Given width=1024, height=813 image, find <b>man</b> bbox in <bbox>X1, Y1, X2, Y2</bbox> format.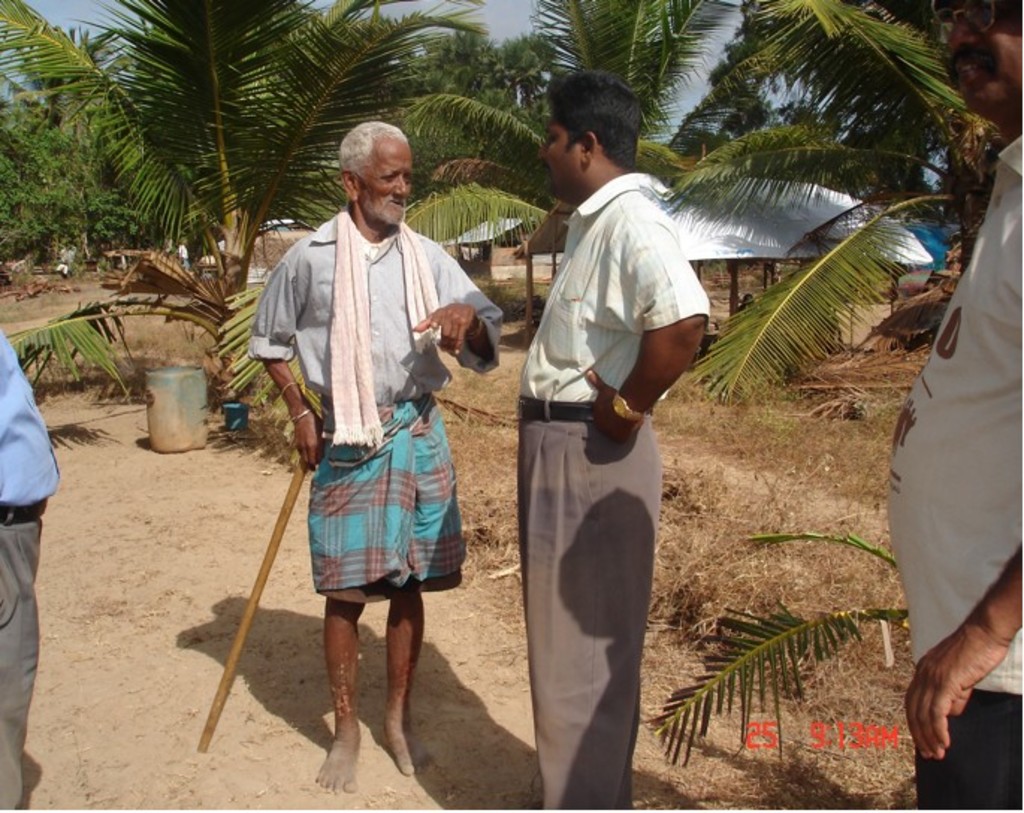
<bbox>54, 244, 76, 279</bbox>.
